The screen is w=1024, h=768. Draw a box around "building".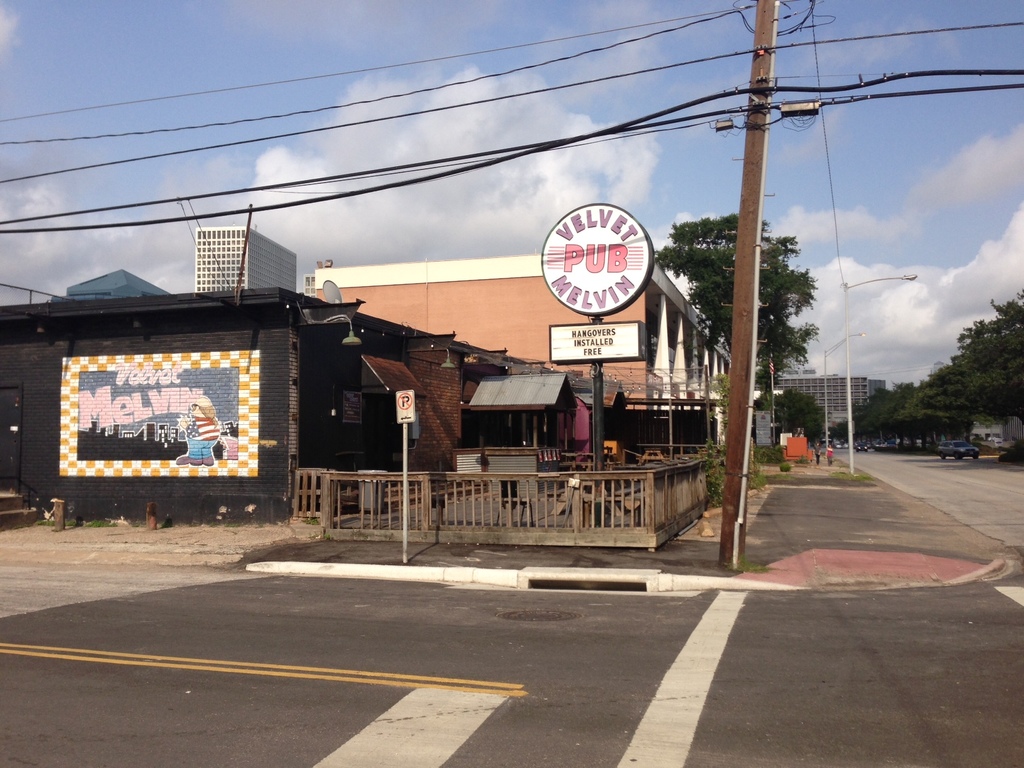
<region>316, 205, 736, 556</region>.
